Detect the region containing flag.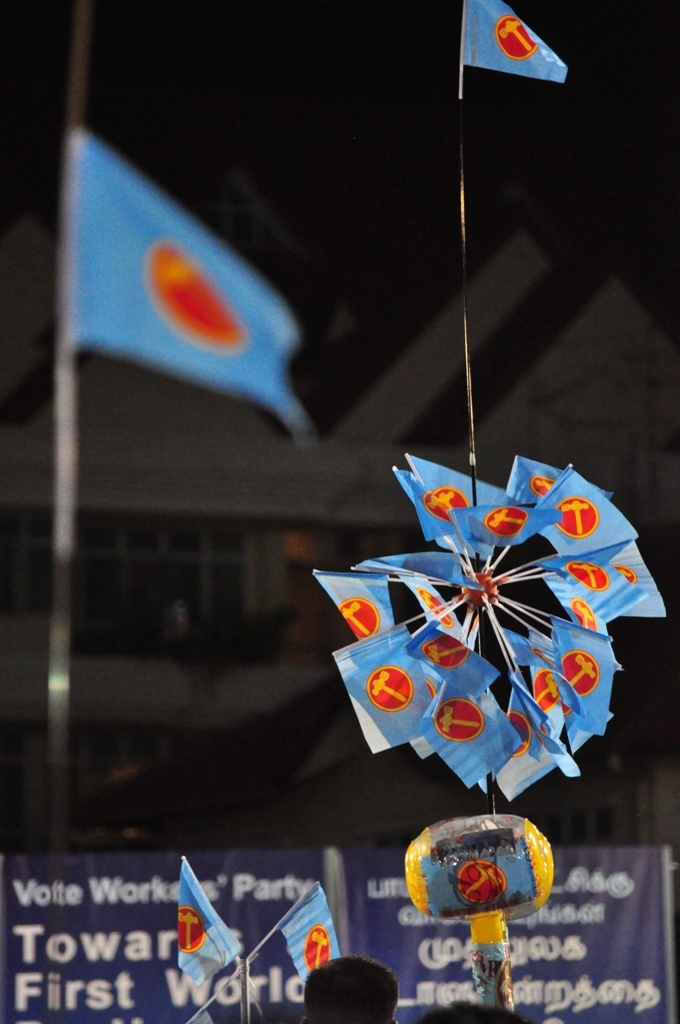
175/856/250/980.
